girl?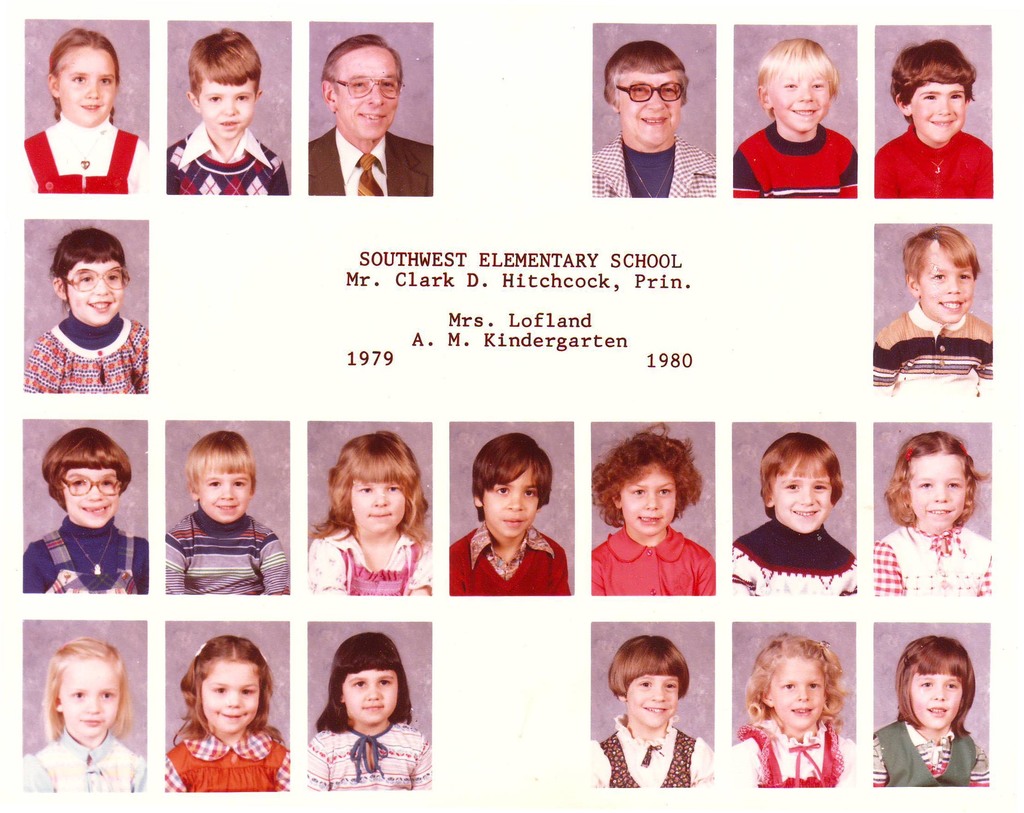
box=[732, 123, 856, 204]
